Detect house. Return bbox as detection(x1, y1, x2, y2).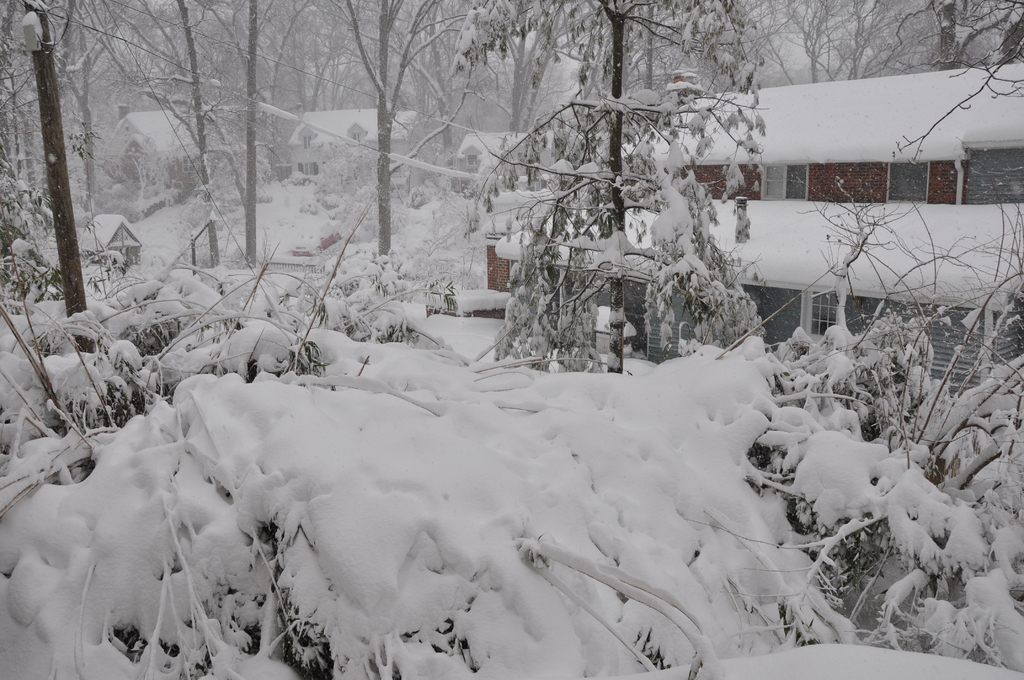
detection(285, 106, 429, 197).
